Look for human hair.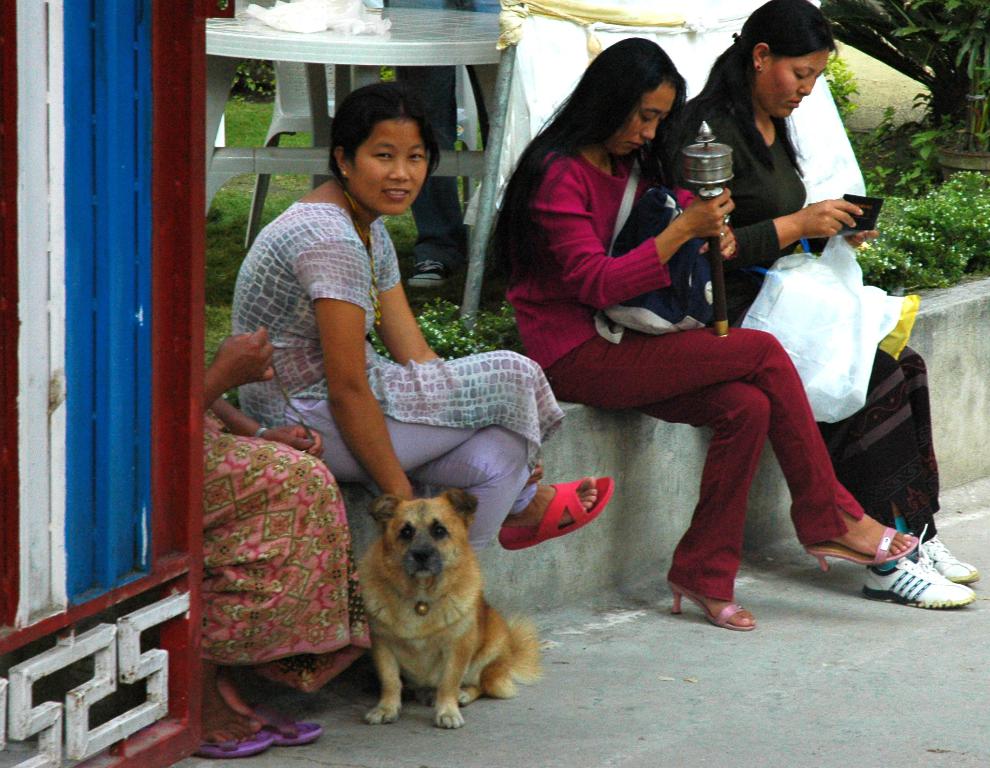
Found: (x1=327, y1=90, x2=437, y2=191).
